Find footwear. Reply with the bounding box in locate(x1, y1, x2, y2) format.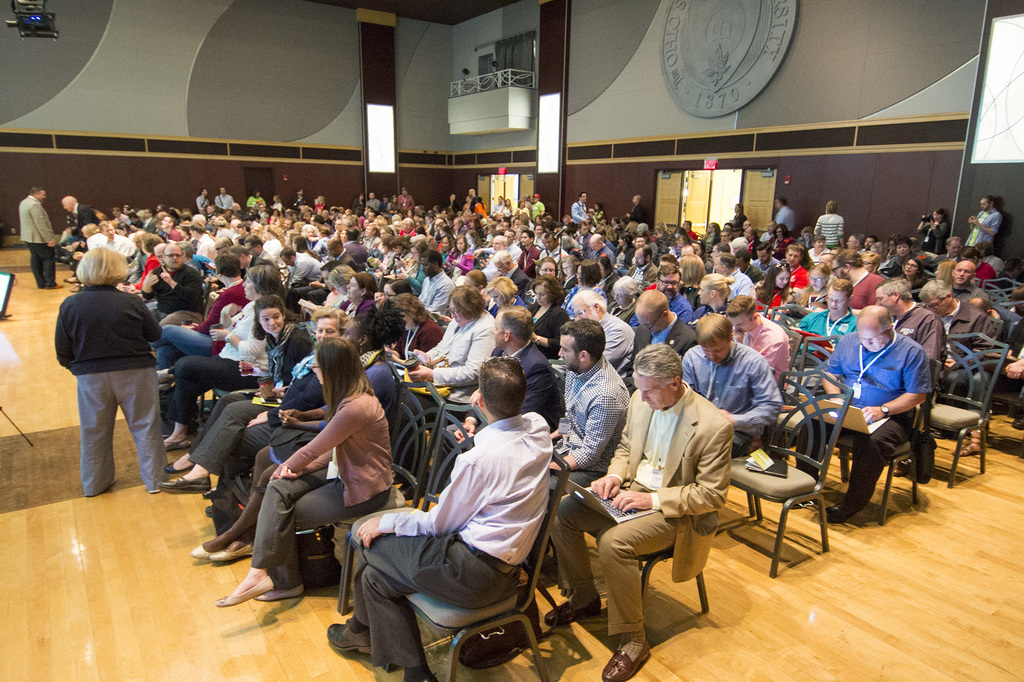
locate(152, 475, 218, 497).
